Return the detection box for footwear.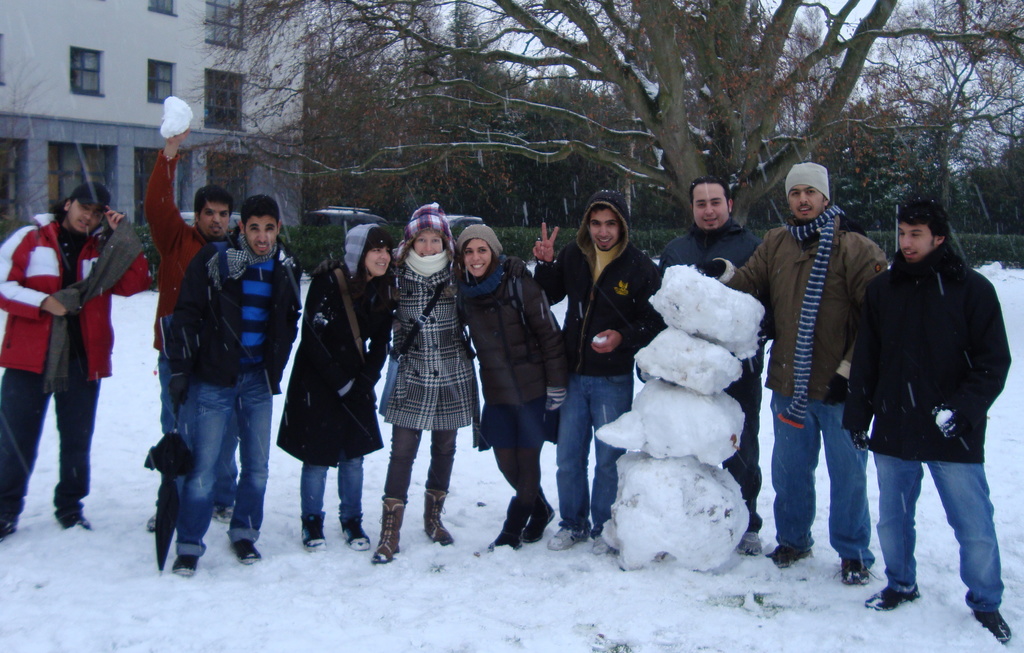
bbox=[735, 526, 763, 556].
